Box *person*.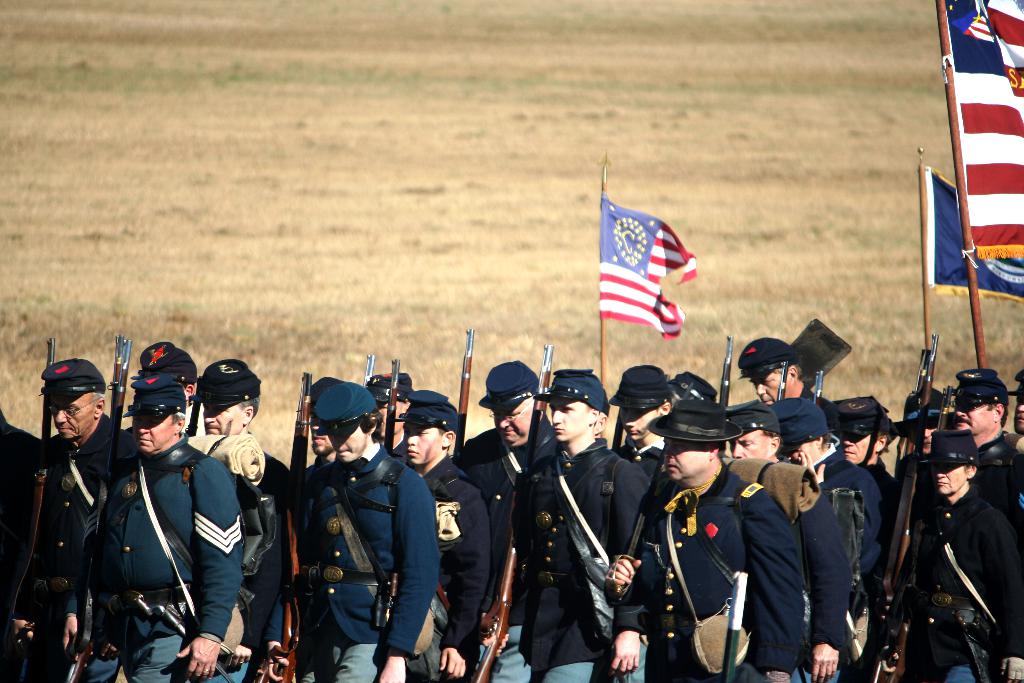
rect(111, 374, 252, 682).
